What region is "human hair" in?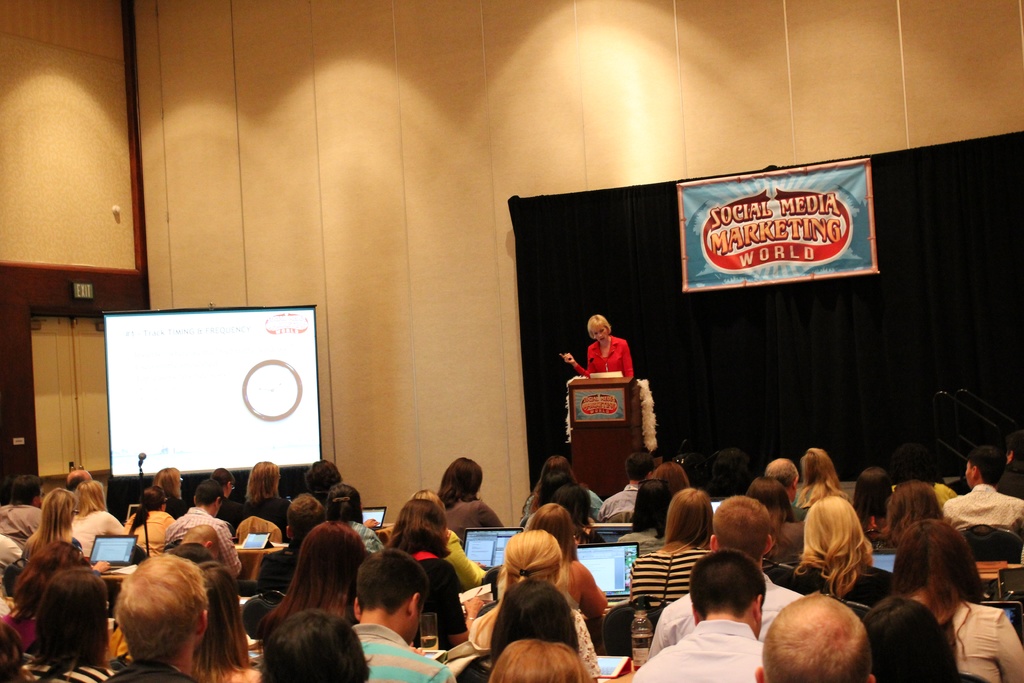
742,476,795,566.
